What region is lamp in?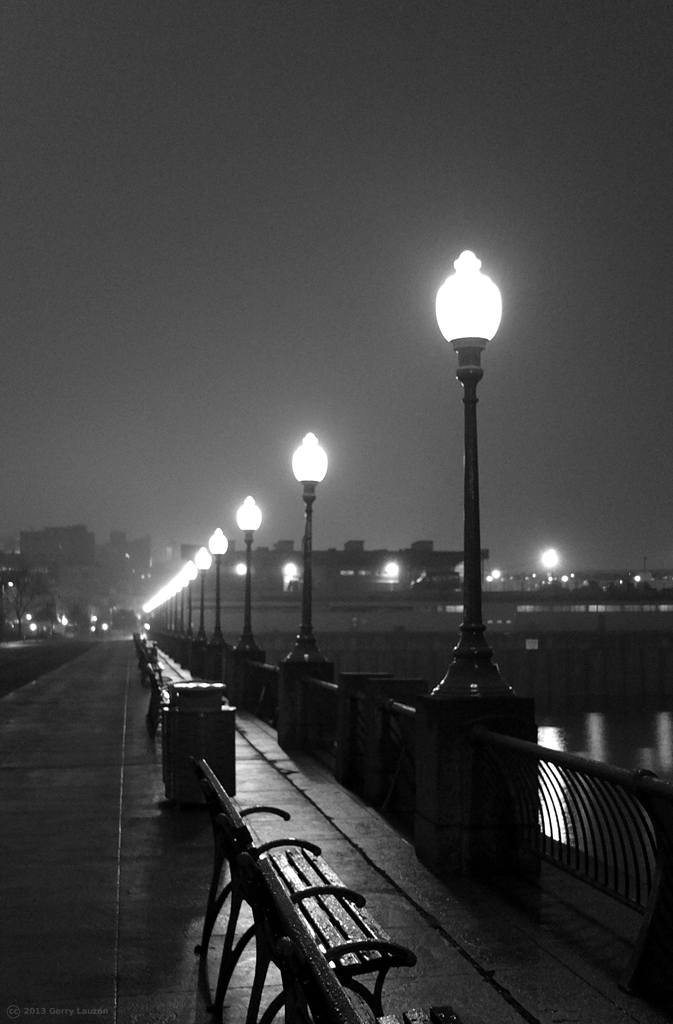
206:527:234:648.
